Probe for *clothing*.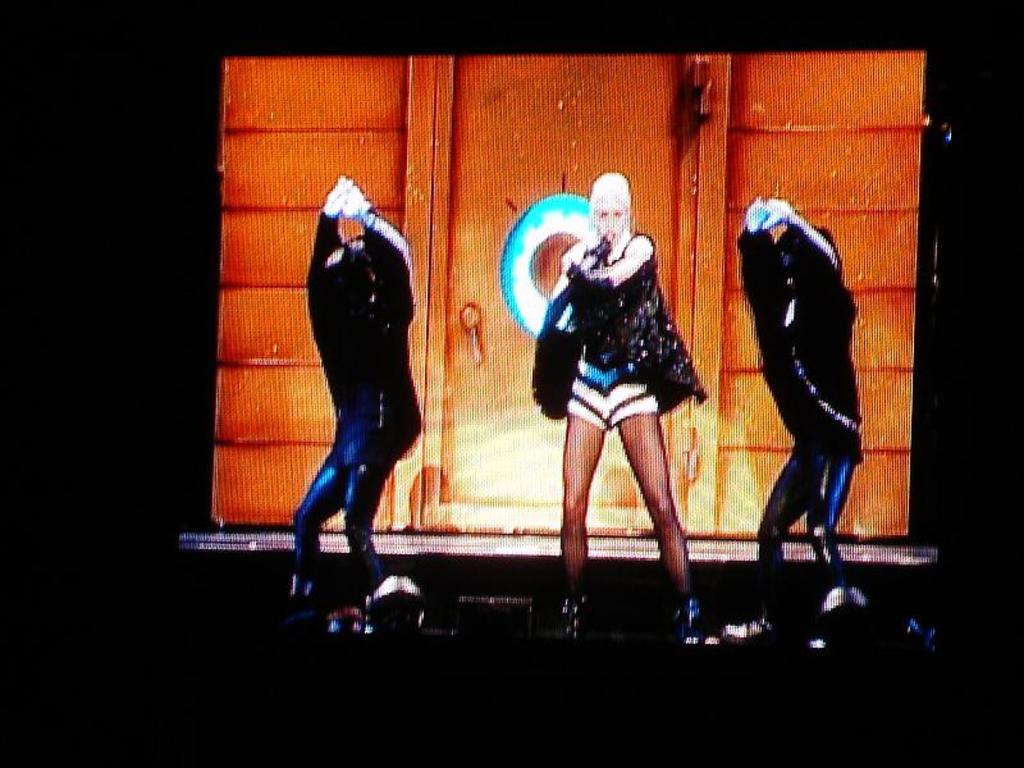
Probe result: <region>294, 200, 419, 580</region>.
